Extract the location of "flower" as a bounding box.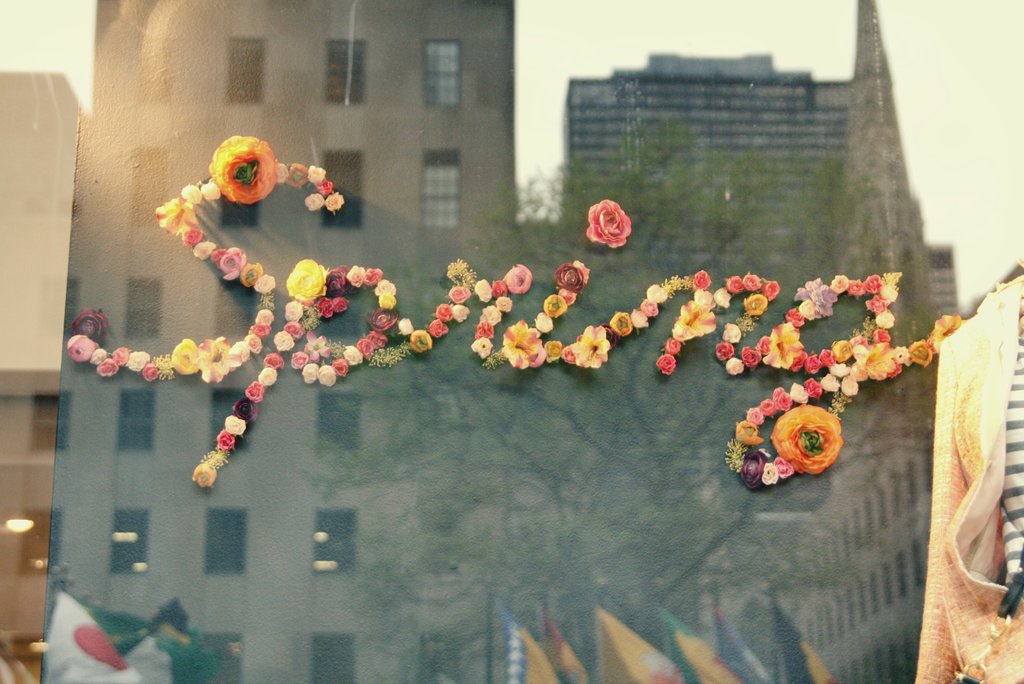
{"x1": 833, "y1": 338, "x2": 851, "y2": 359}.
